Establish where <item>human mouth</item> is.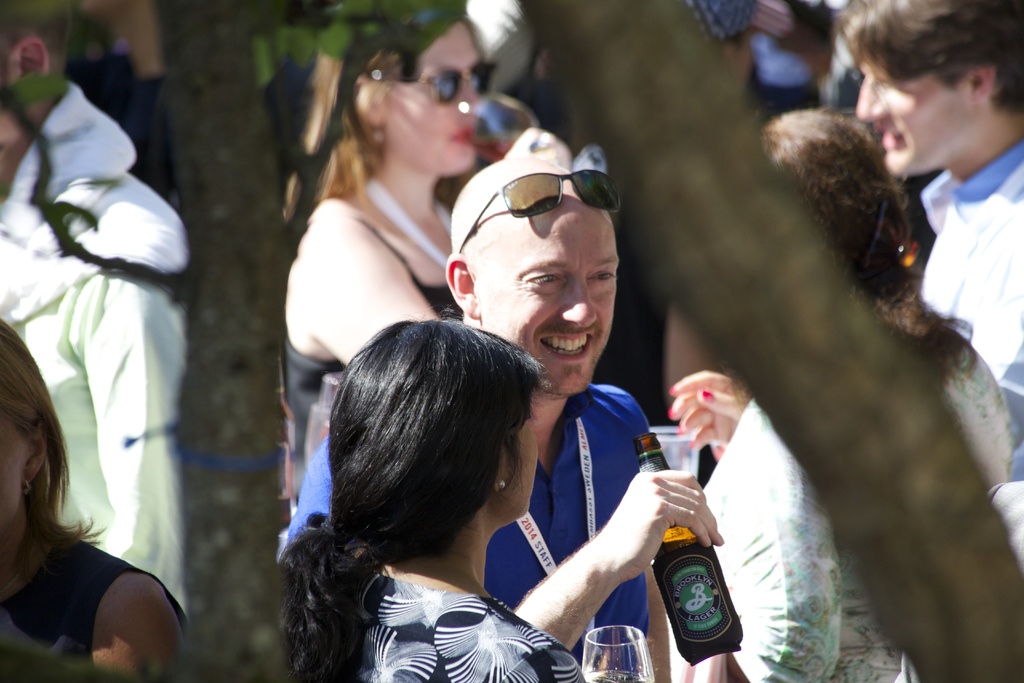
Established at 538,328,600,362.
